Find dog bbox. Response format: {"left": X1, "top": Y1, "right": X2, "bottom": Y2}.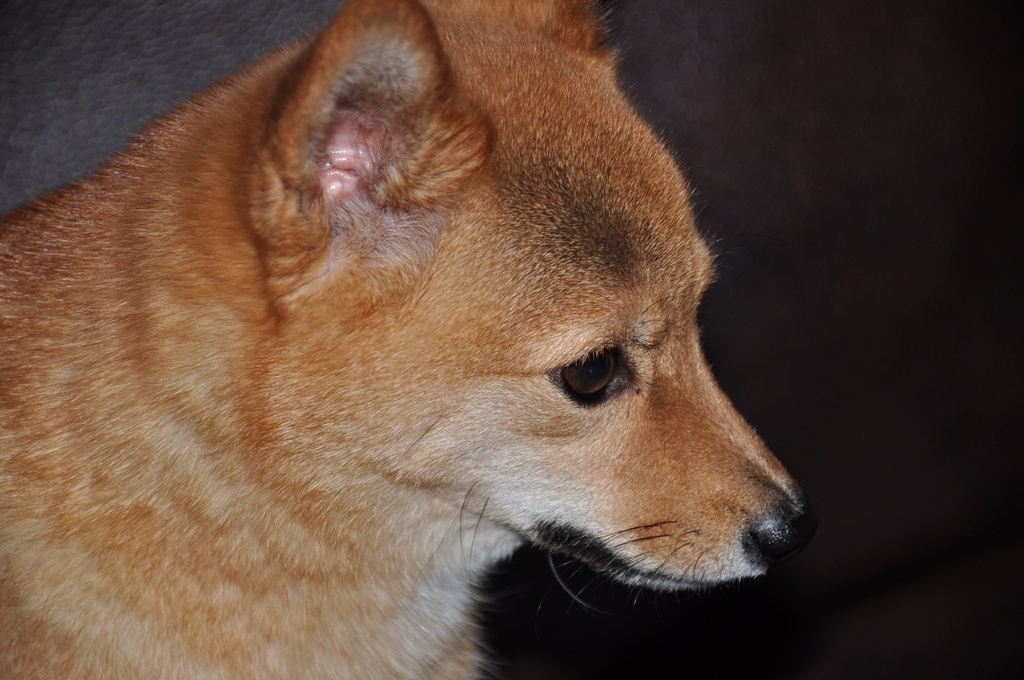
{"left": 0, "top": 0, "right": 812, "bottom": 679}.
